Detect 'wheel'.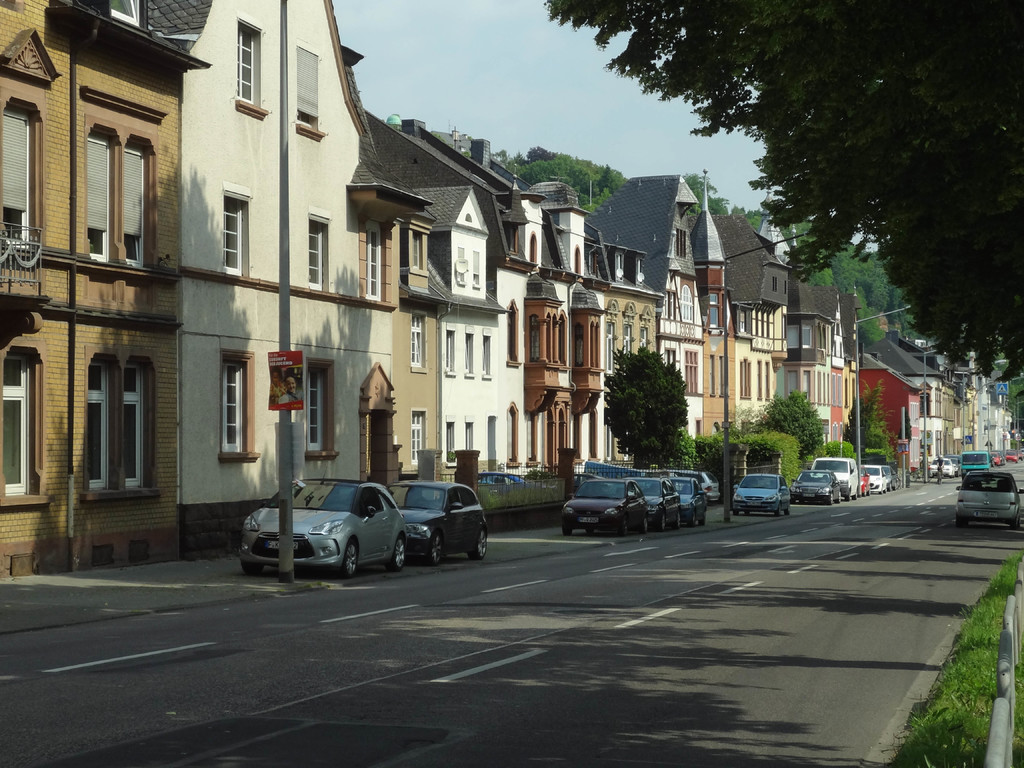
Detected at 868:486:870:494.
